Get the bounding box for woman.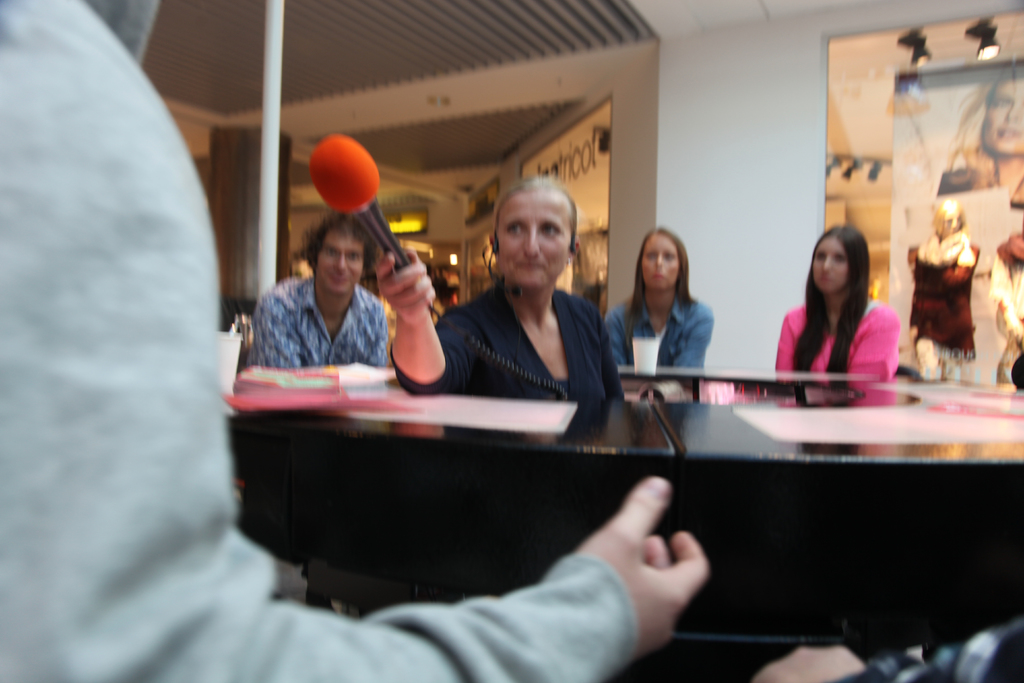
locate(604, 222, 712, 381).
